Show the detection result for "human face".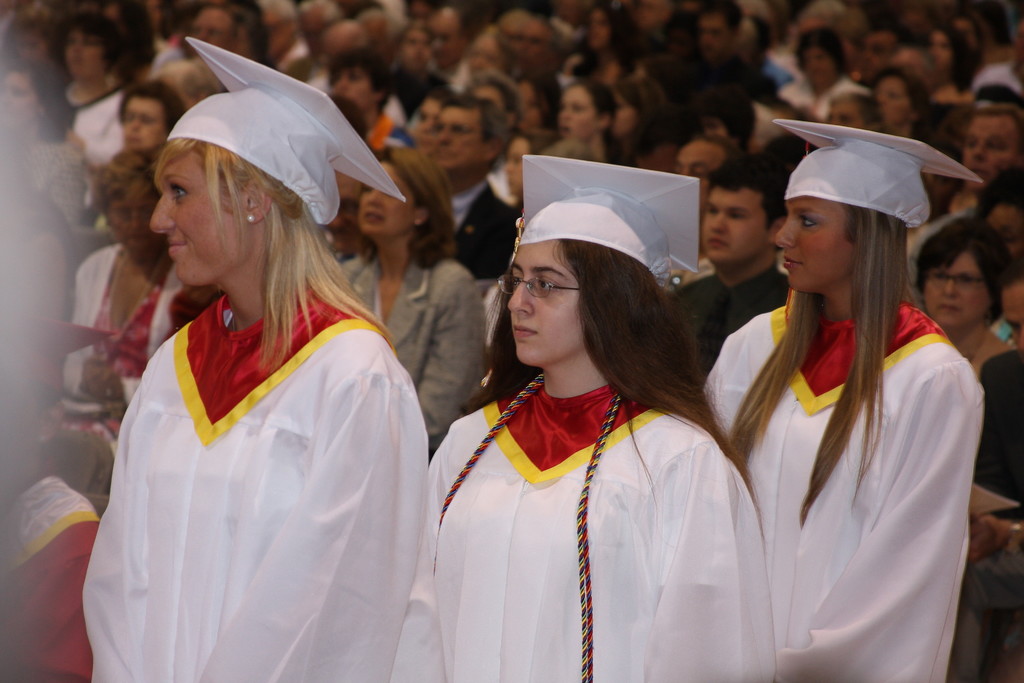
{"x1": 106, "y1": 178, "x2": 155, "y2": 258}.
